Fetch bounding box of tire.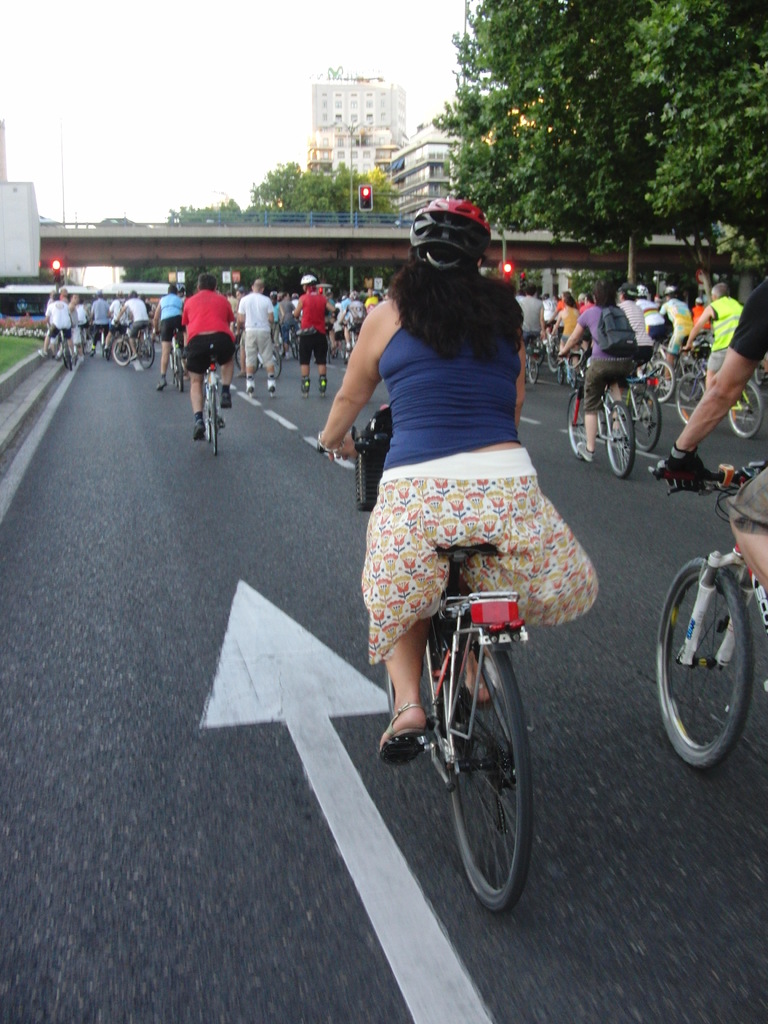
Bbox: 205, 384, 214, 431.
